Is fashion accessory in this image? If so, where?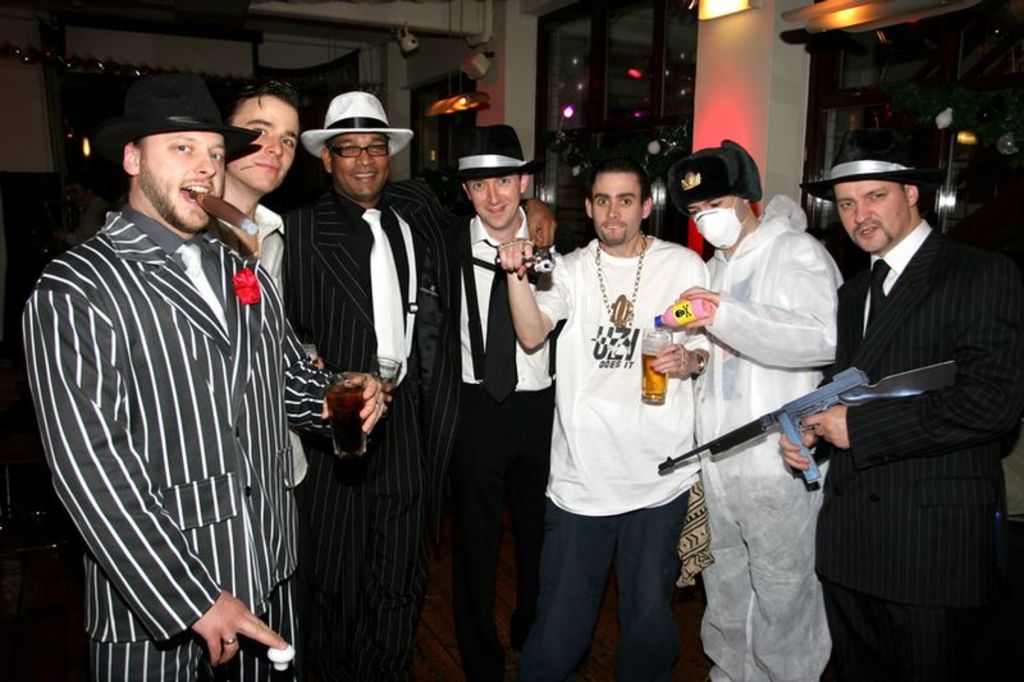
Yes, at detection(595, 234, 646, 338).
